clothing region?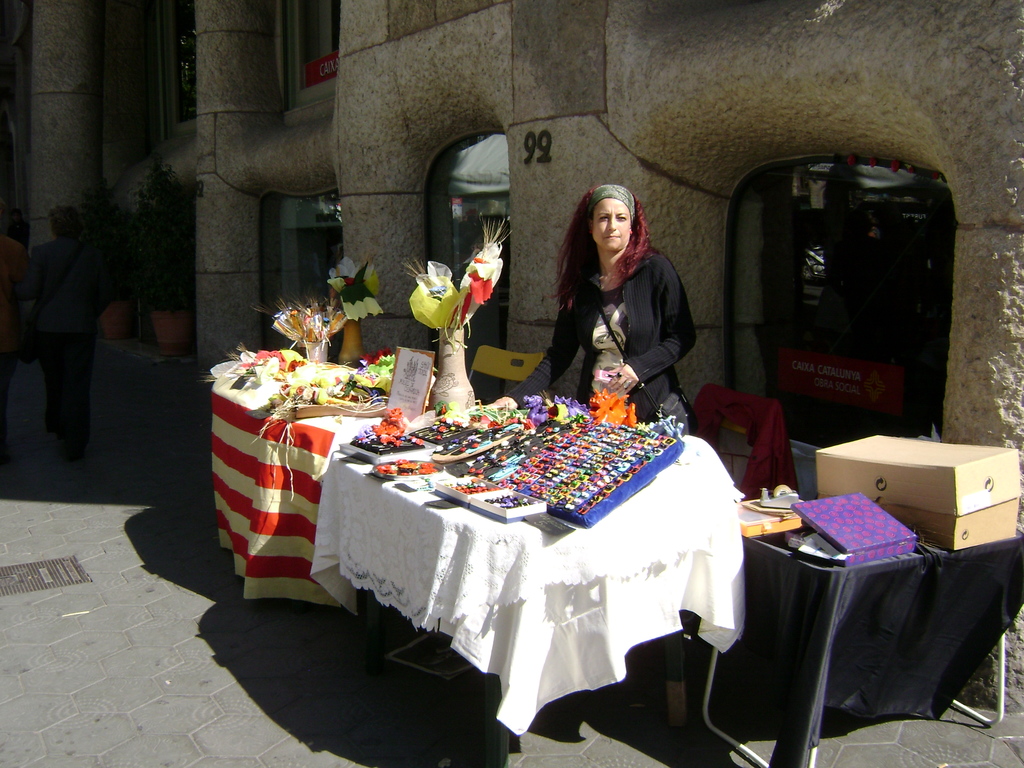
(x1=35, y1=236, x2=109, y2=450)
